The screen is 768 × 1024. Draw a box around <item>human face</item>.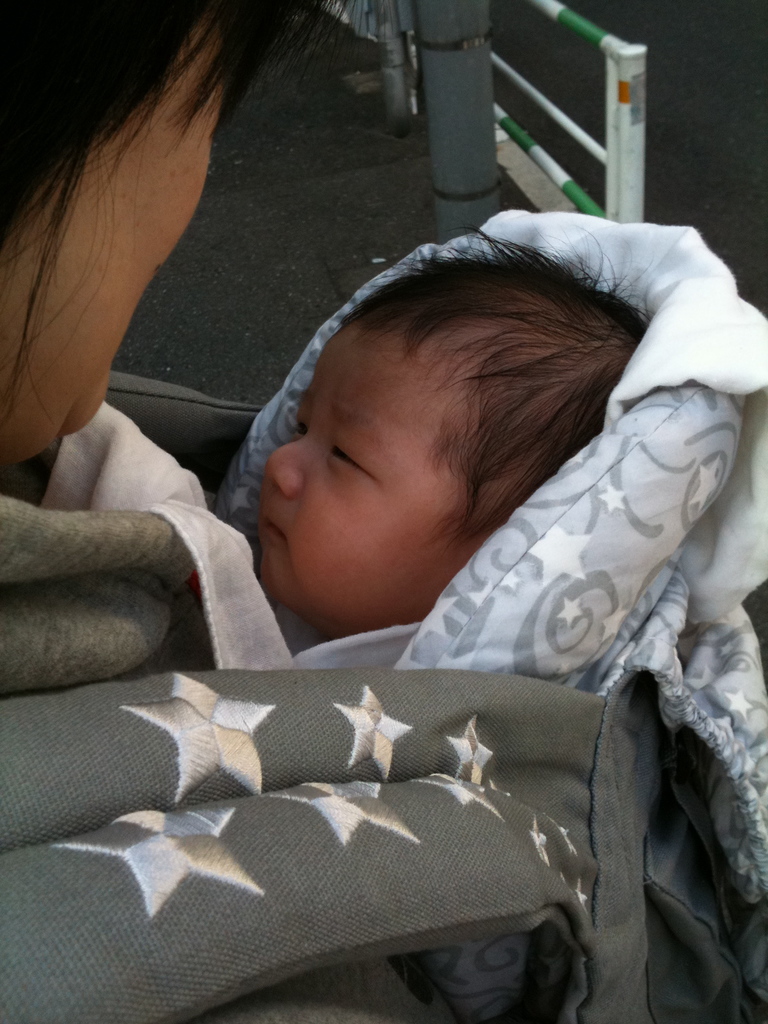
<box>19,22,227,435</box>.
